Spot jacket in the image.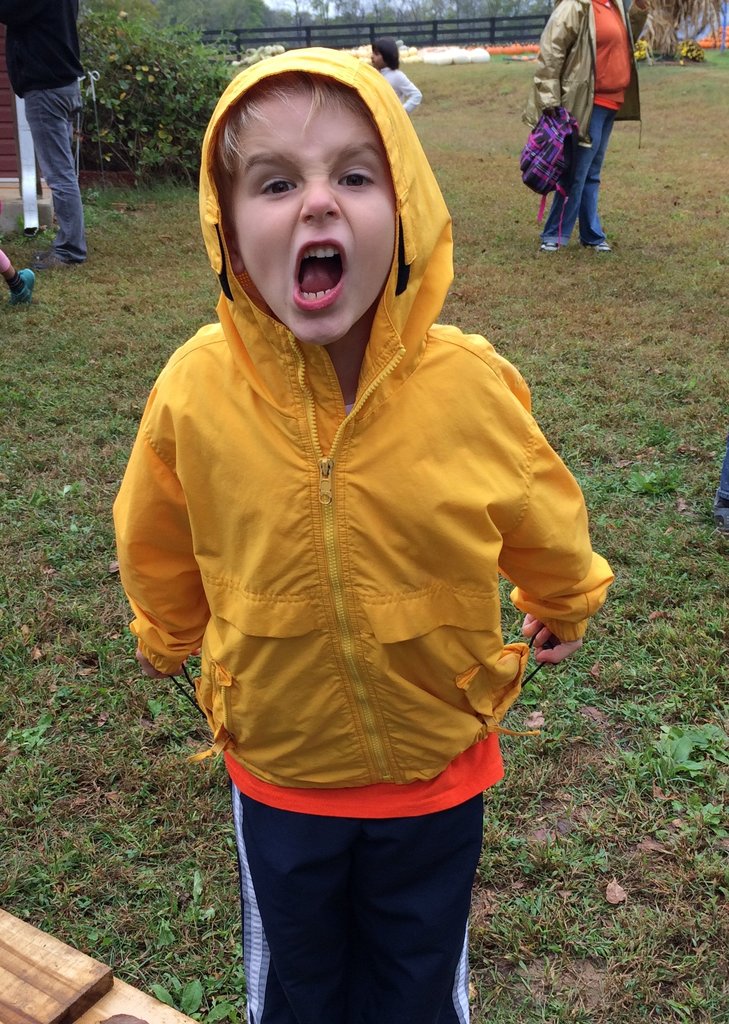
jacket found at bbox(97, 51, 628, 869).
